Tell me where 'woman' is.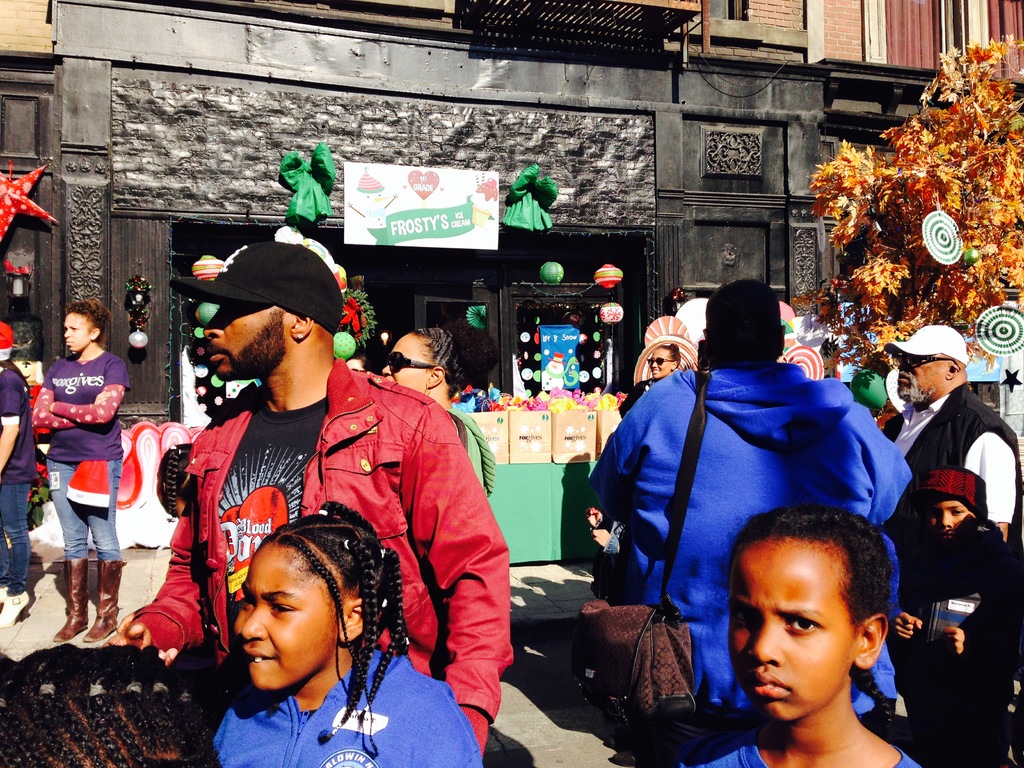
'woman' is at box(0, 318, 40, 628).
